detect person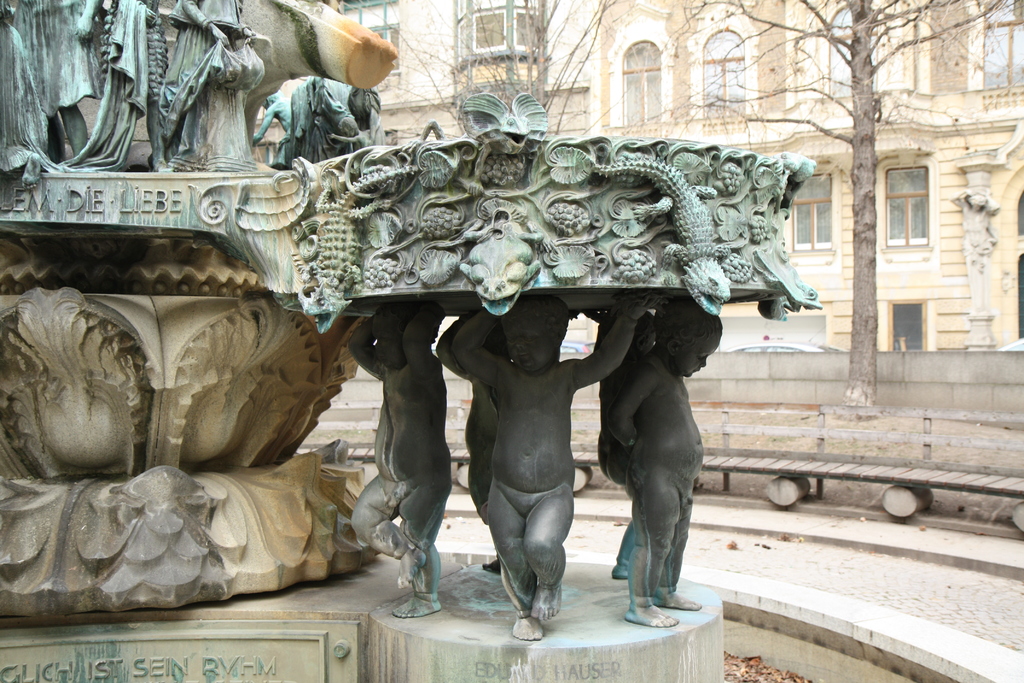
[left=0, top=14, right=51, bottom=188]
